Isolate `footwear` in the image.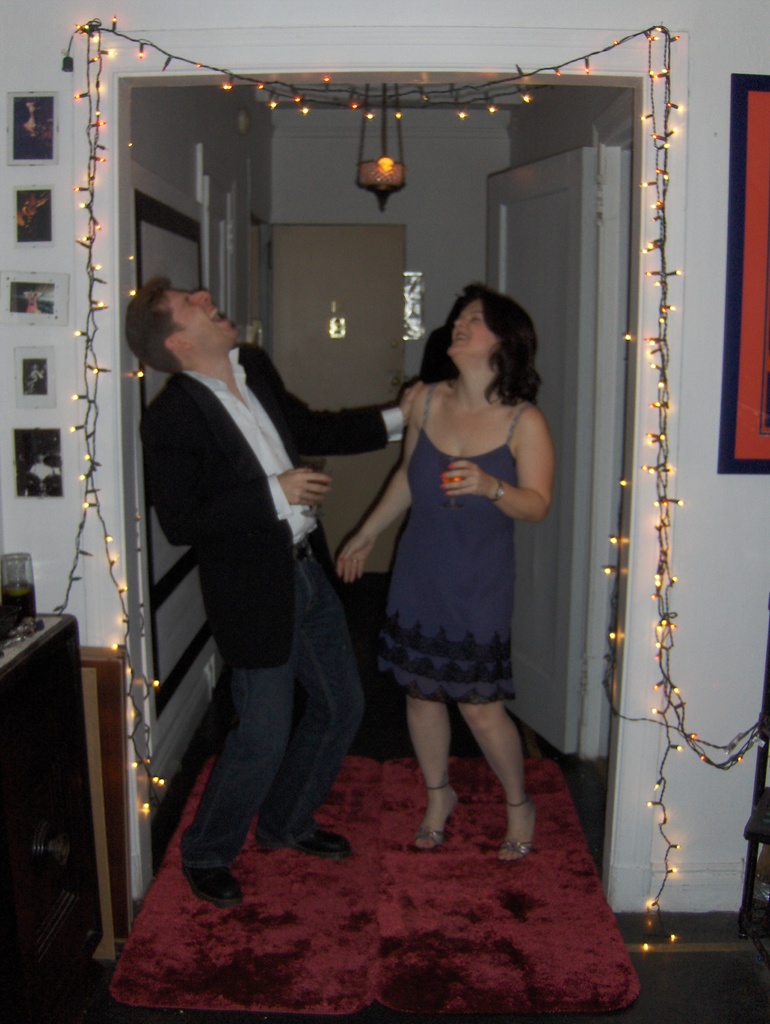
Isolated region: [406, 818, 454, 853].
